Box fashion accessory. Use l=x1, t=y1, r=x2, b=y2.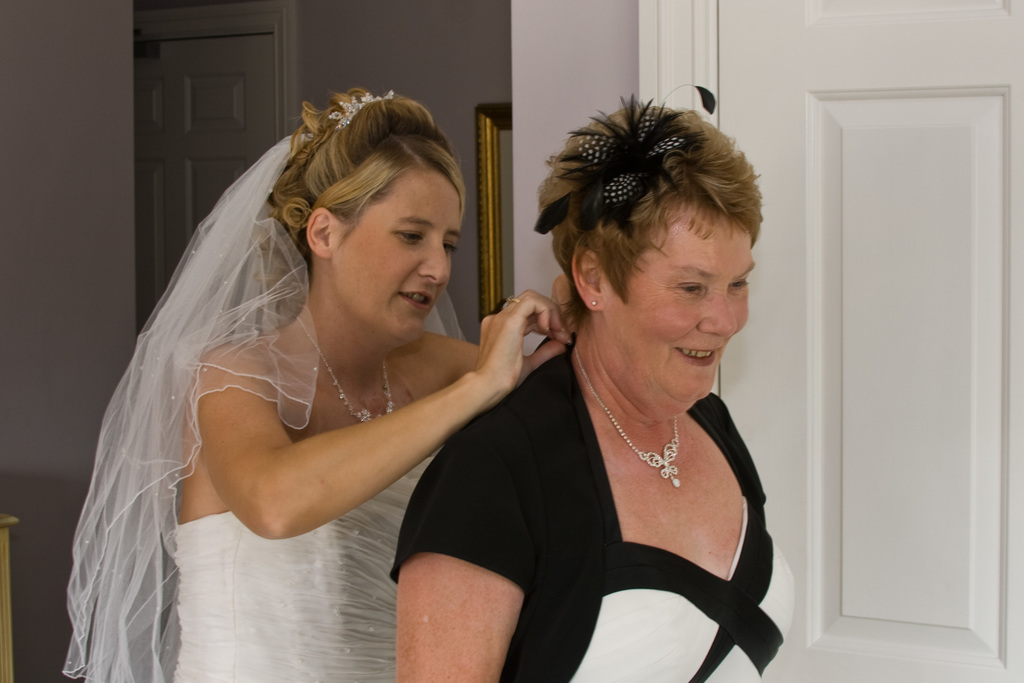
l=505, t=293, r=524, b=308.
